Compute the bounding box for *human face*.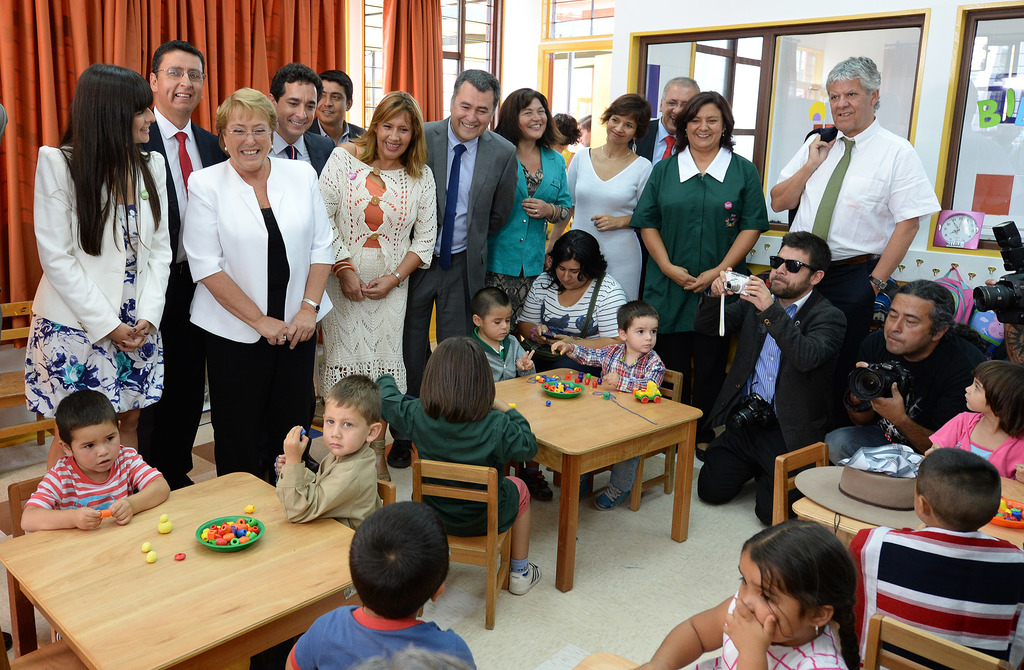
156 47 209 112.
